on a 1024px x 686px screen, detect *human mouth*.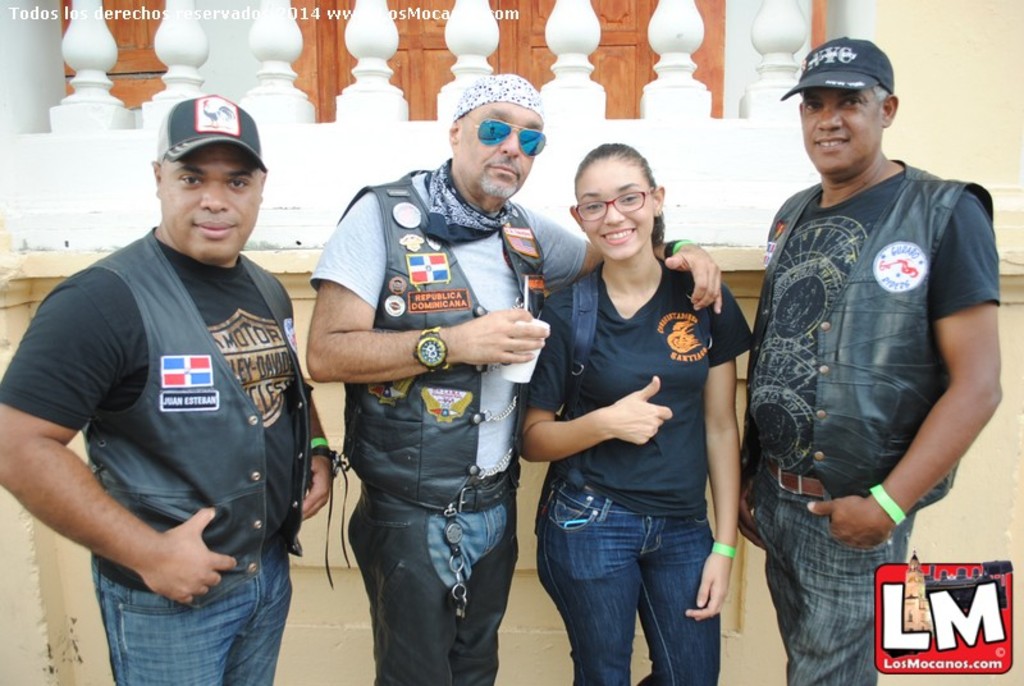
l=197, t=221, r=238, b=238.
